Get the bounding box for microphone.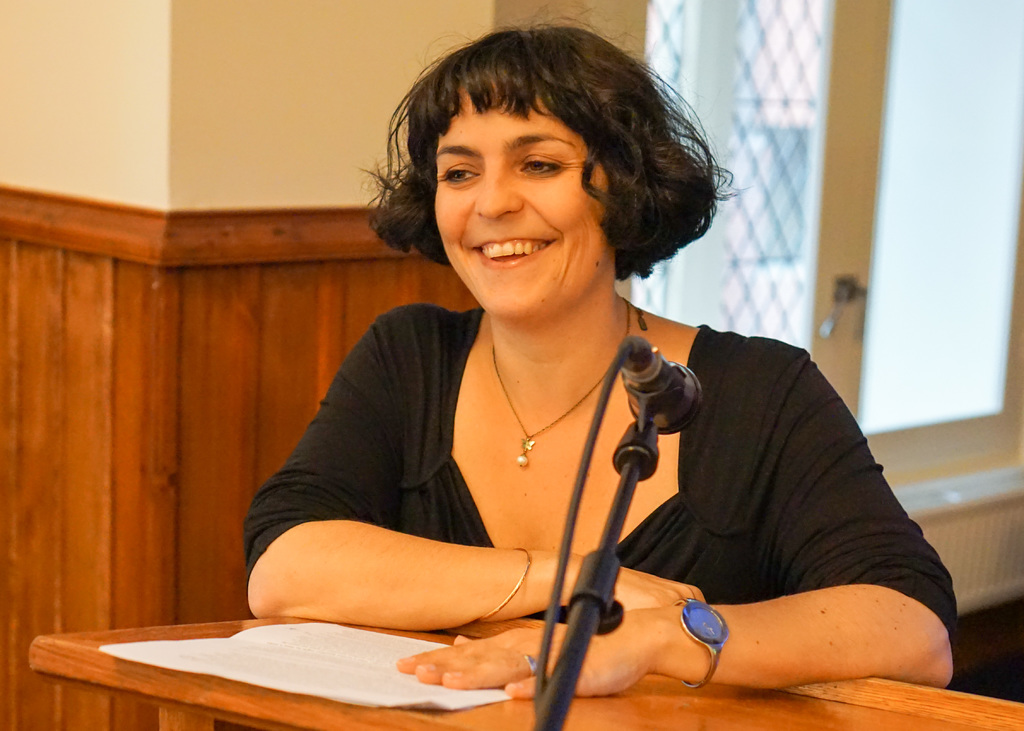
x1=627, y1=333, x2=700, y2=437.
